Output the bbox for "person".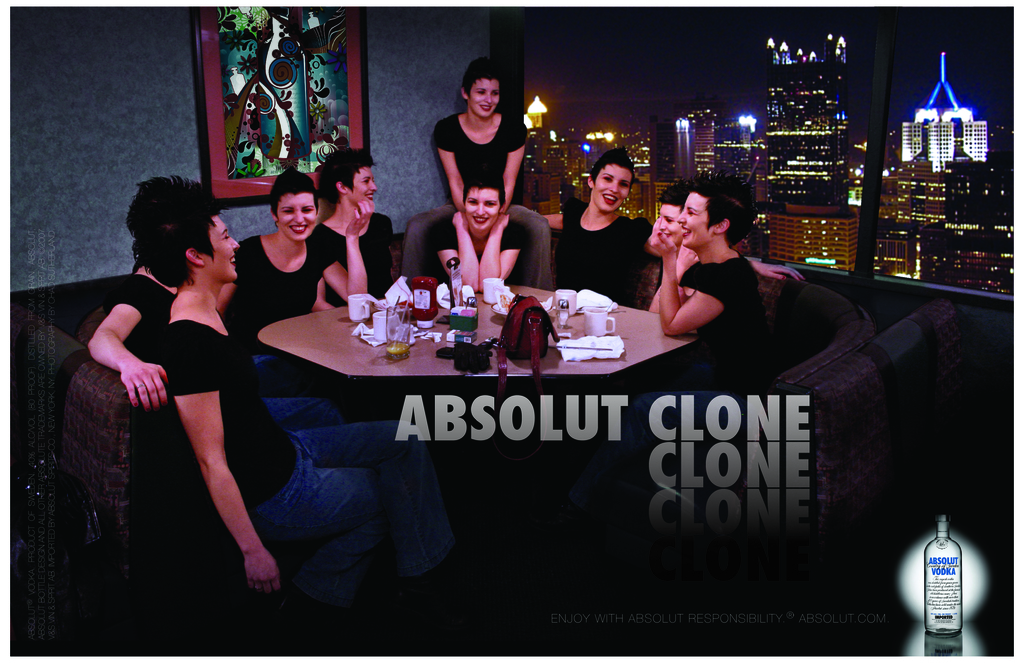
(left=438, top=172, right=533, bottom=285).
